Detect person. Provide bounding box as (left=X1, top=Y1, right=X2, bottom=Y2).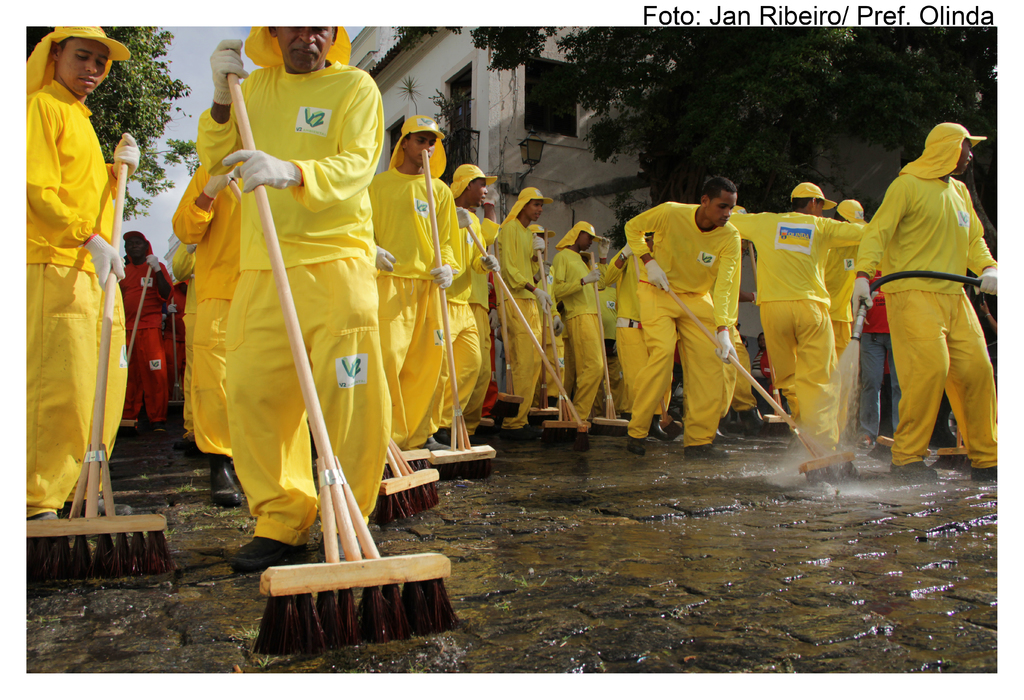
(left=366, top=115, right=468, bottom=452).
